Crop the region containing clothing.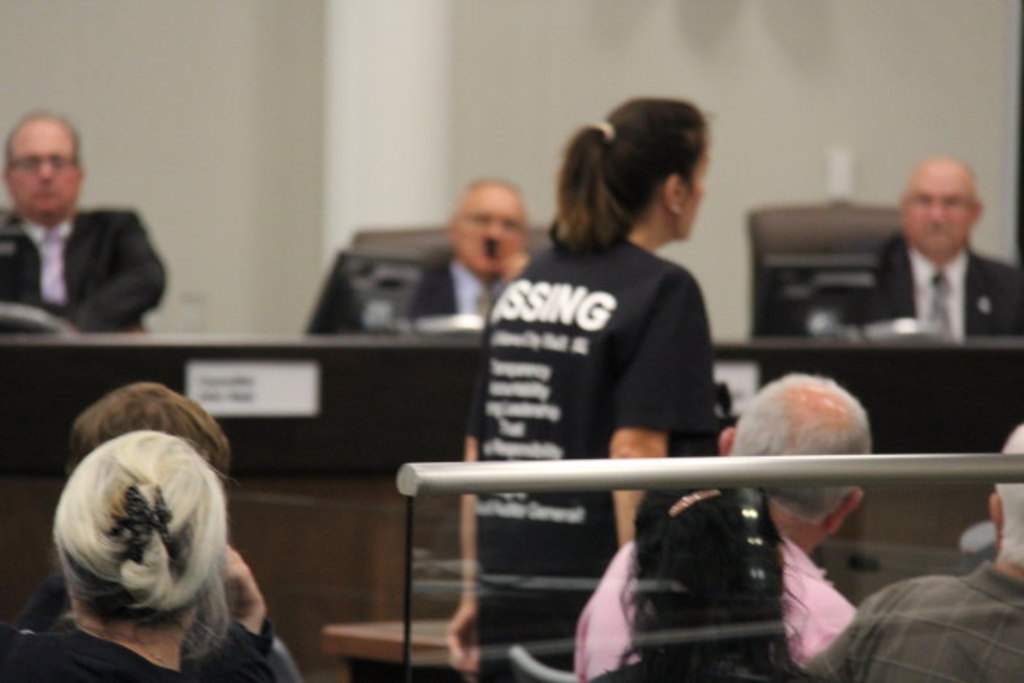
Crop region: <bbox>859, 243, 1018, 345</bbox>.
